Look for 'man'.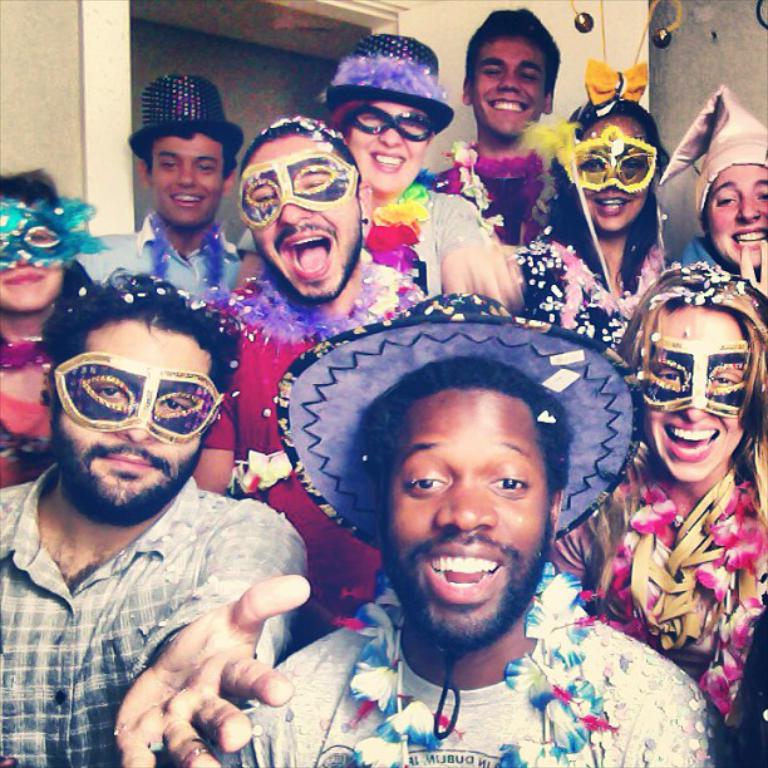
Found: box(227, 114, 419, 612).
